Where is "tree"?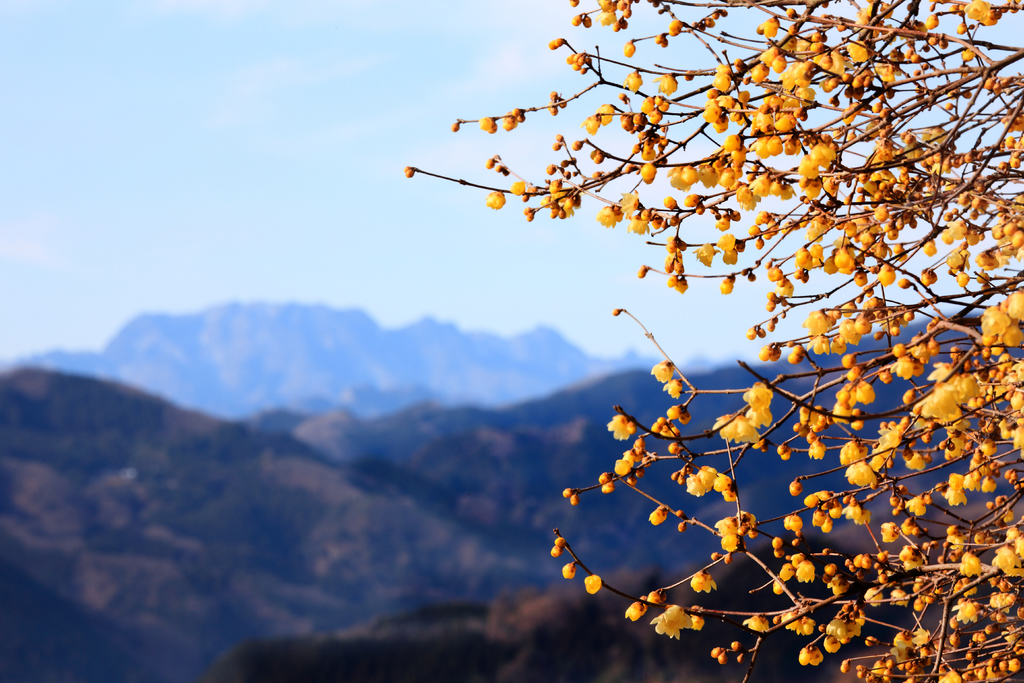
410/0/1023/682.
